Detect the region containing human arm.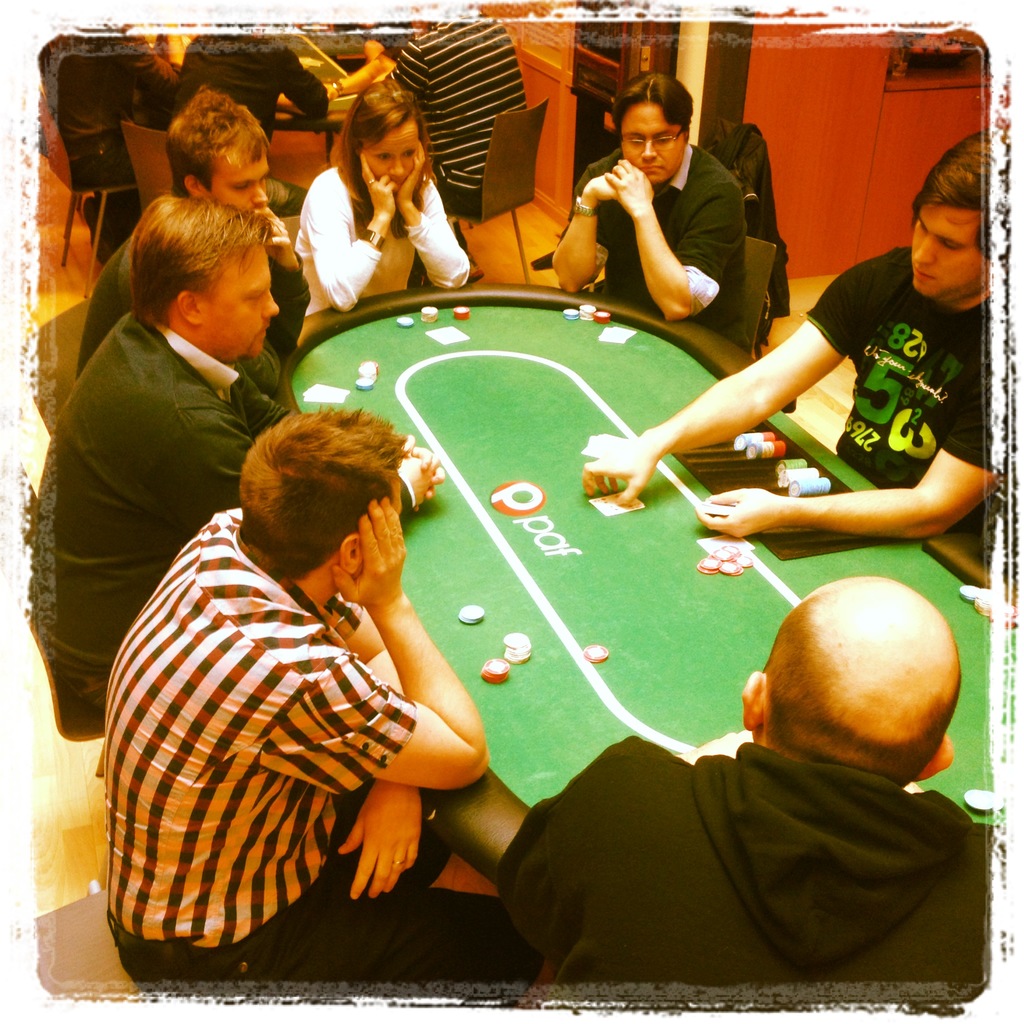
pyautogui.locateOnScreen(267, 47, 335, 118).
